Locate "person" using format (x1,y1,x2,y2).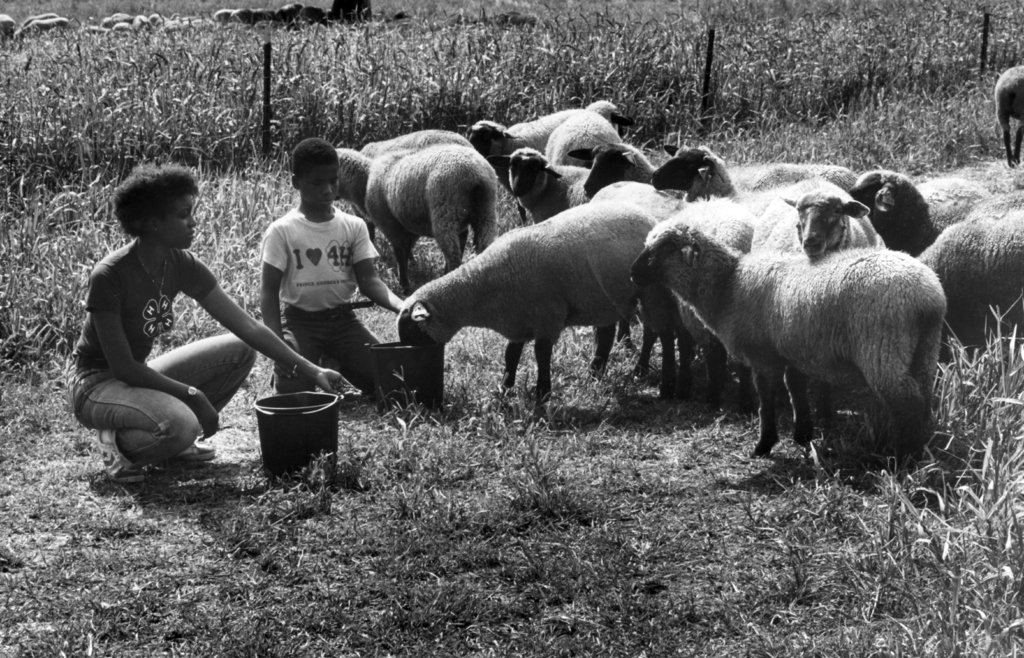
(63,157,359,485).
